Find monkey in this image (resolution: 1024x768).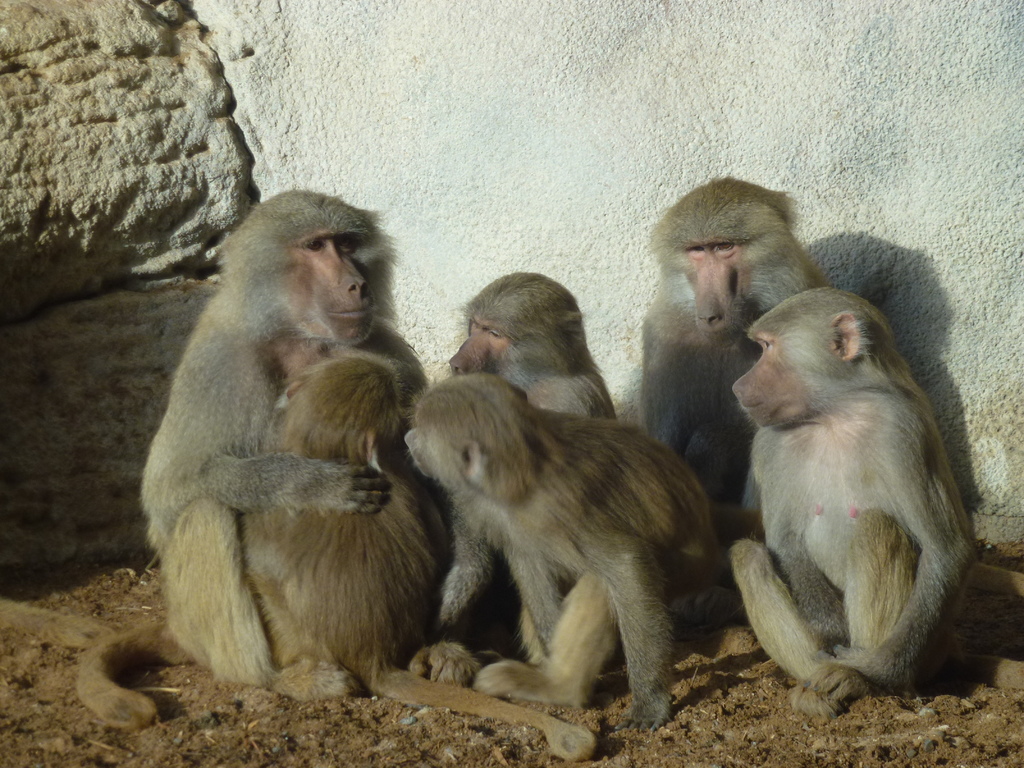
region(435, 267, 632, 428).
